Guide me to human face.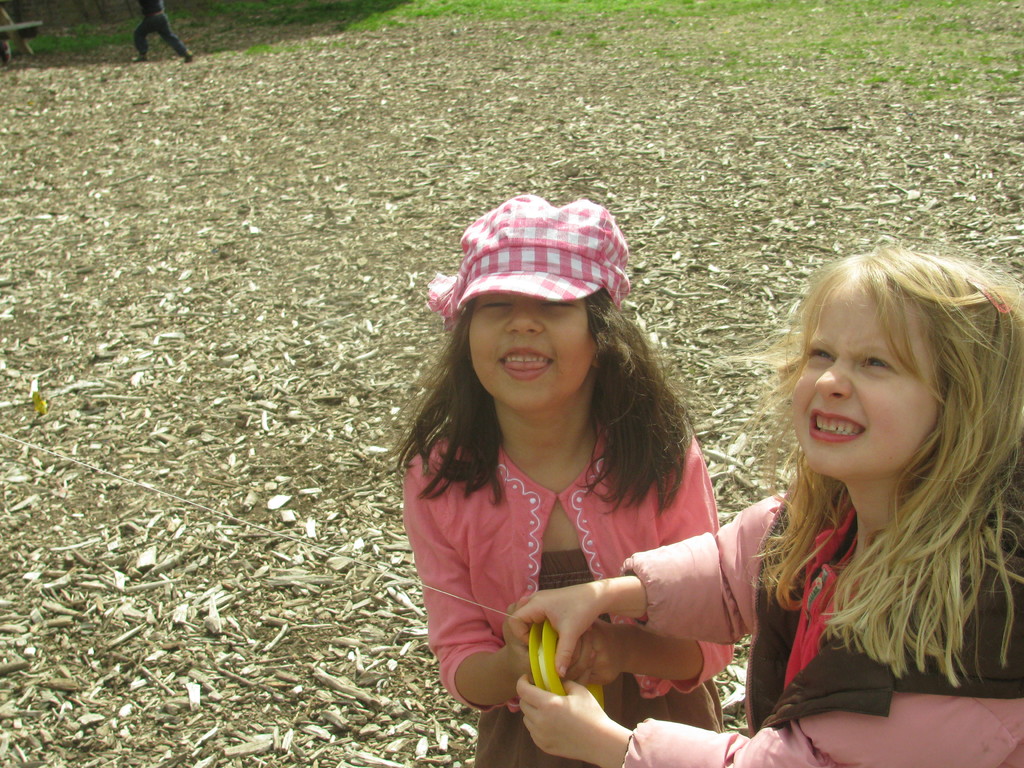
Guidance: bbox(468, 287, 596, 408).
